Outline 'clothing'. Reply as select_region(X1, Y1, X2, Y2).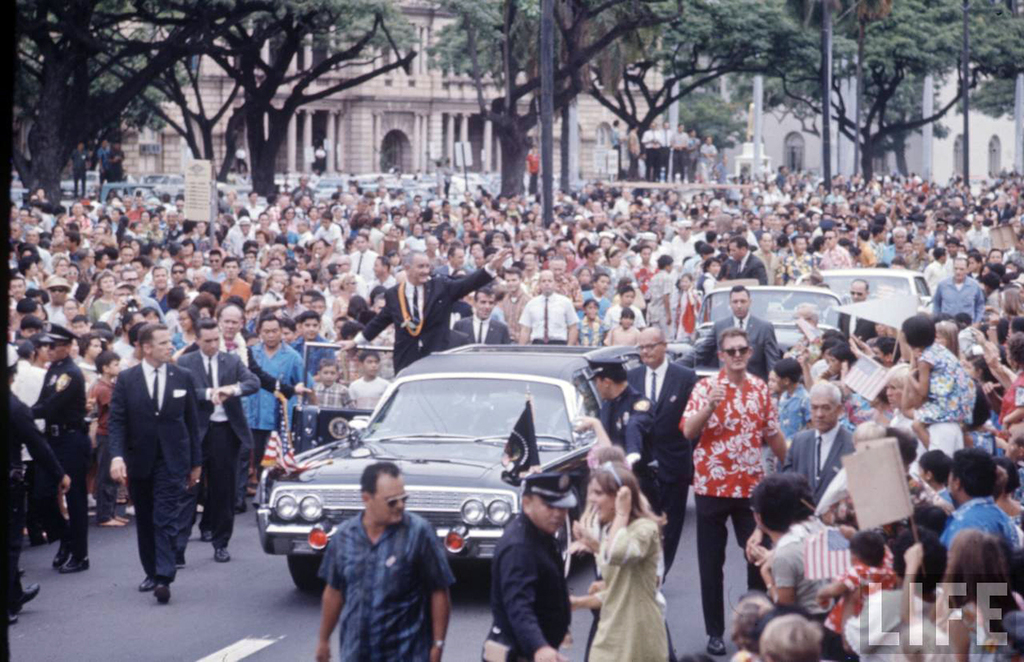
select_region(485, 508, 572, 661).
